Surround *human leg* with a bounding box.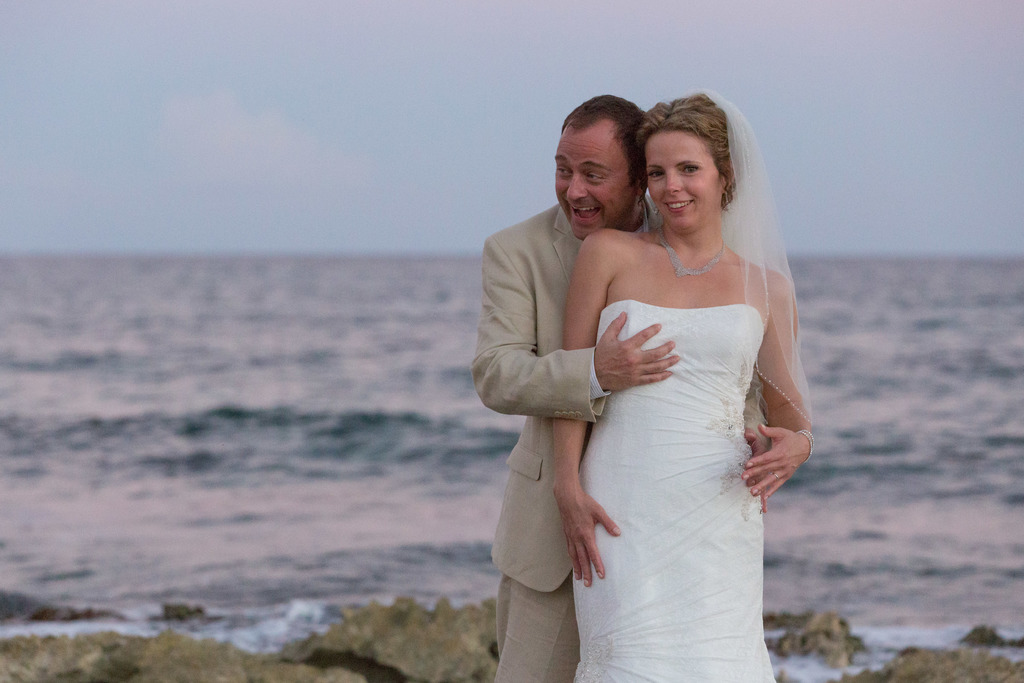
crop(680, 460, 773, 682).
